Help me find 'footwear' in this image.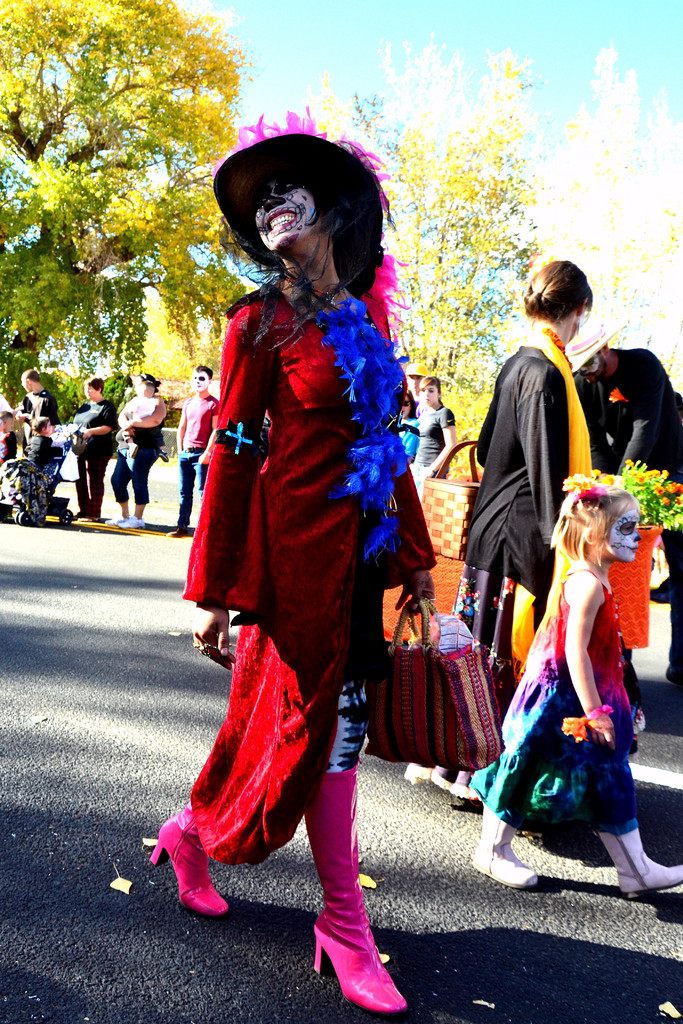
Found it: [x1=599, y1=821, x2=682, y2=895].
